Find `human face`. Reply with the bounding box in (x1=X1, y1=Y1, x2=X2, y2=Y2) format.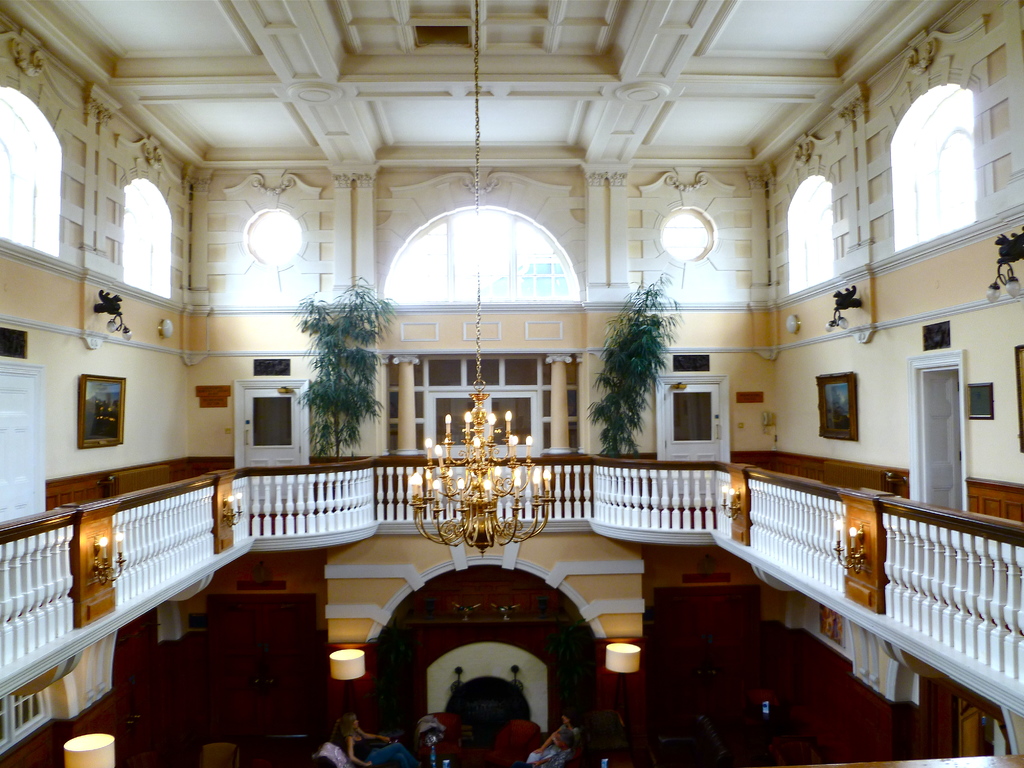
(x1=562, y1=718, x2=570, y2=728).
